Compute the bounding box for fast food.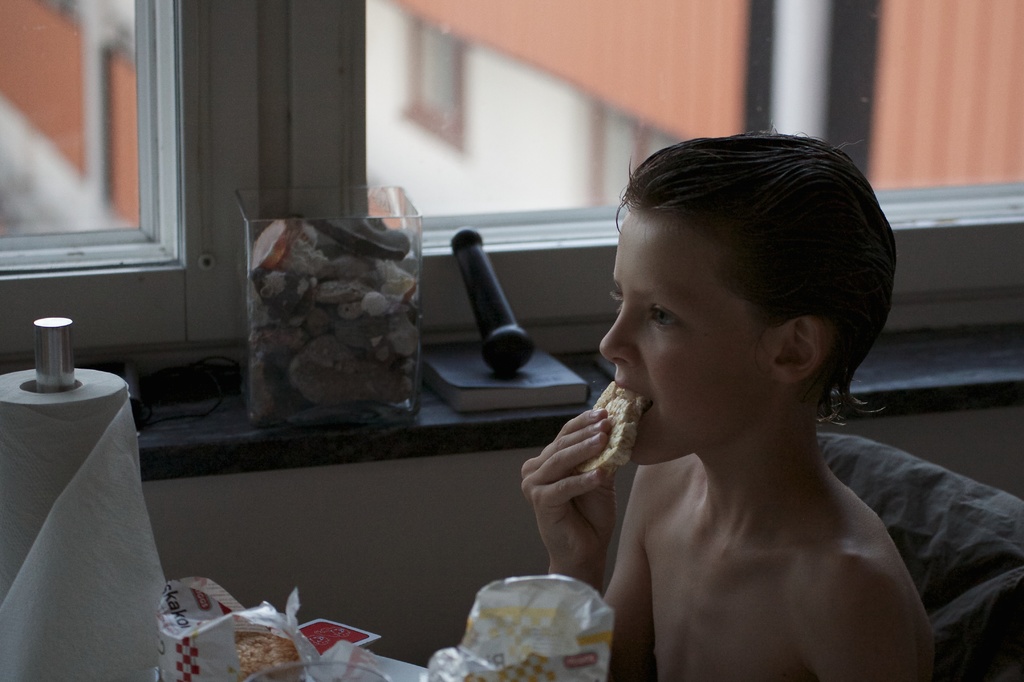
{"x1": 233, "y1": 623, "x2": 302, "y2": 681}.
